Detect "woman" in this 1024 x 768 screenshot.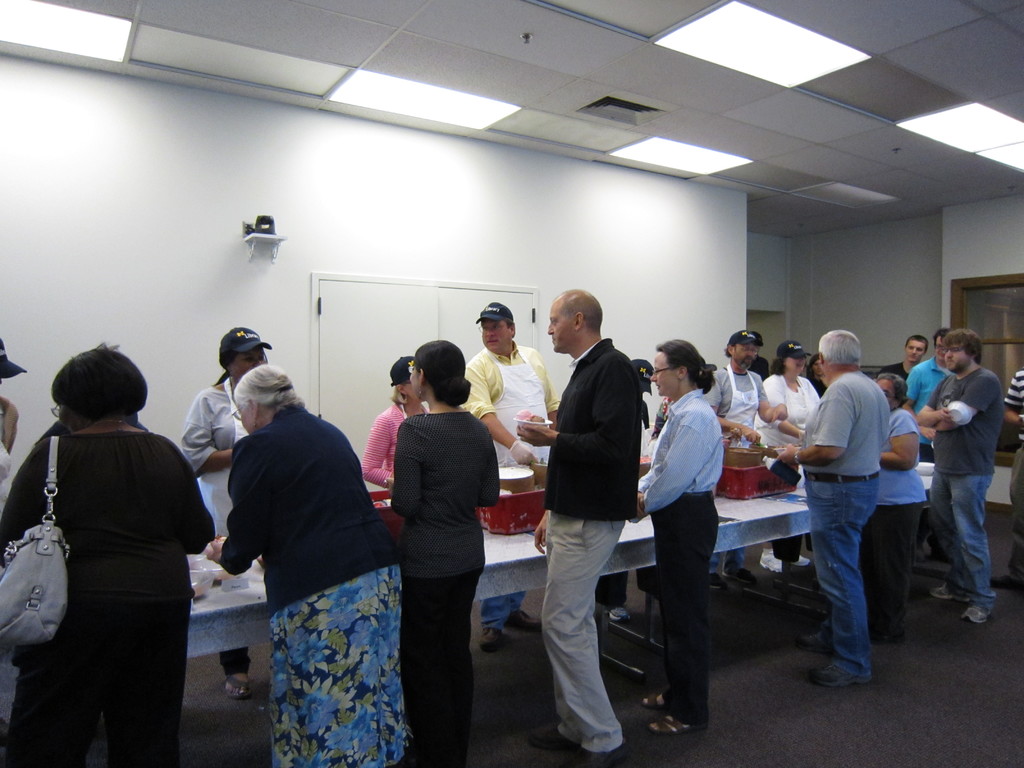
Detection: [left=632, top=339, right=728, bottom=743].
